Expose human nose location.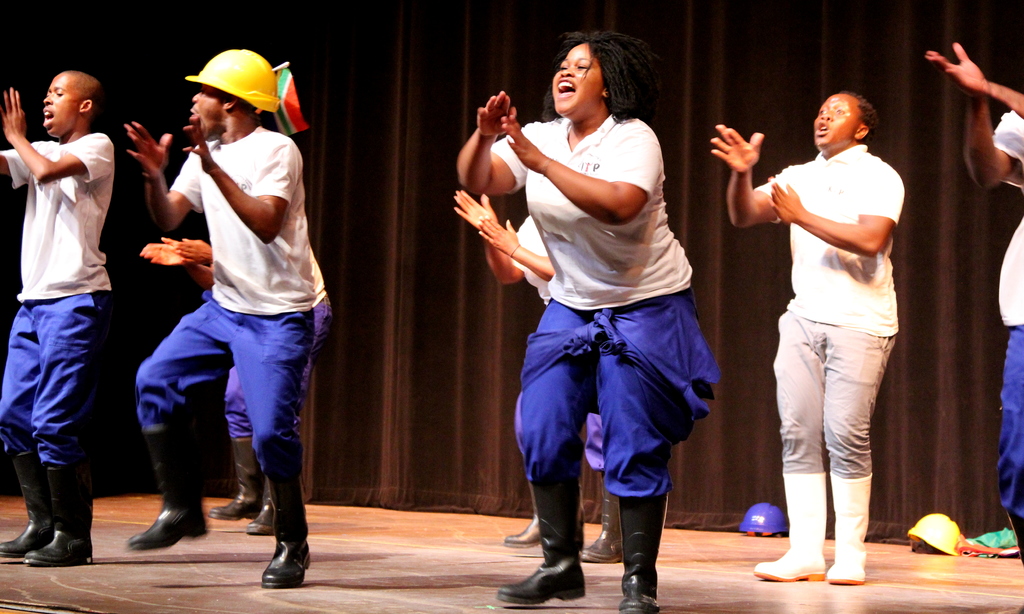
Exposed at 44,93,54,104.
